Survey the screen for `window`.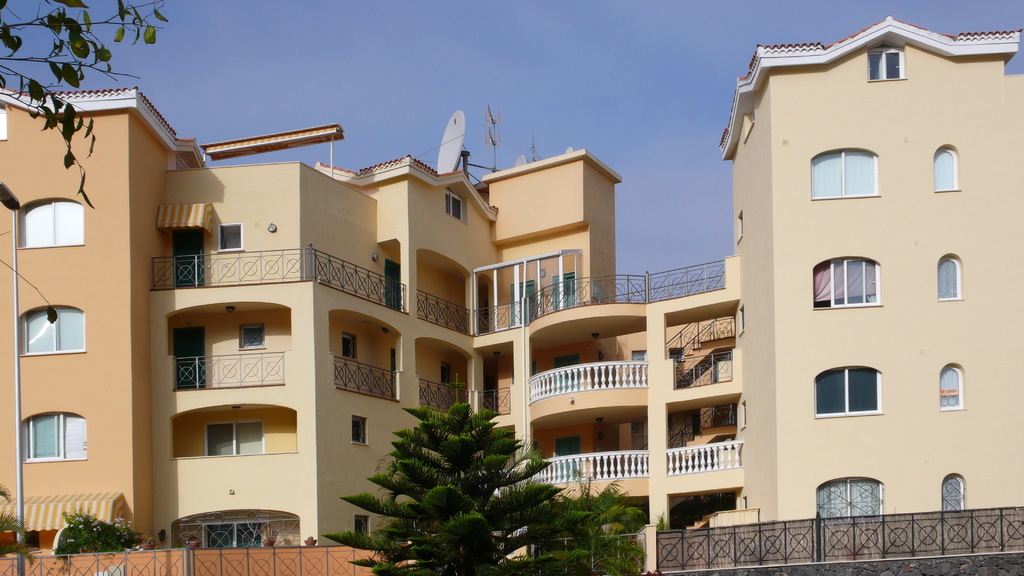
Survey found: 865, 48, 897, 87.
